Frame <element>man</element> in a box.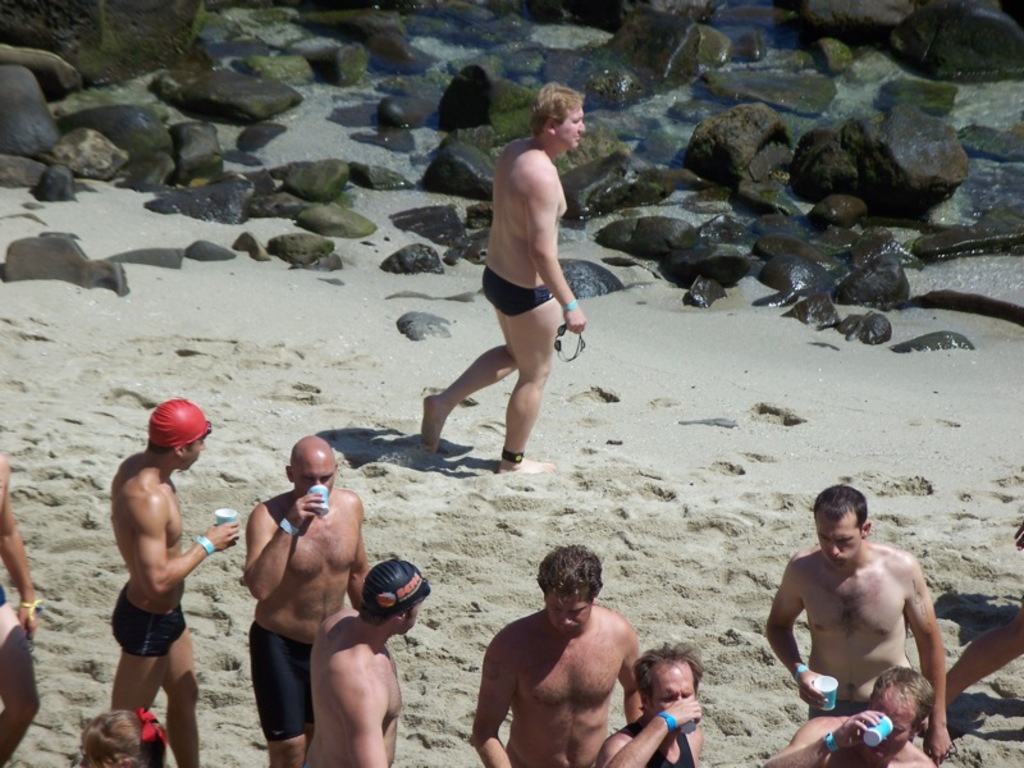
box=[767, 483, 964, 762].
